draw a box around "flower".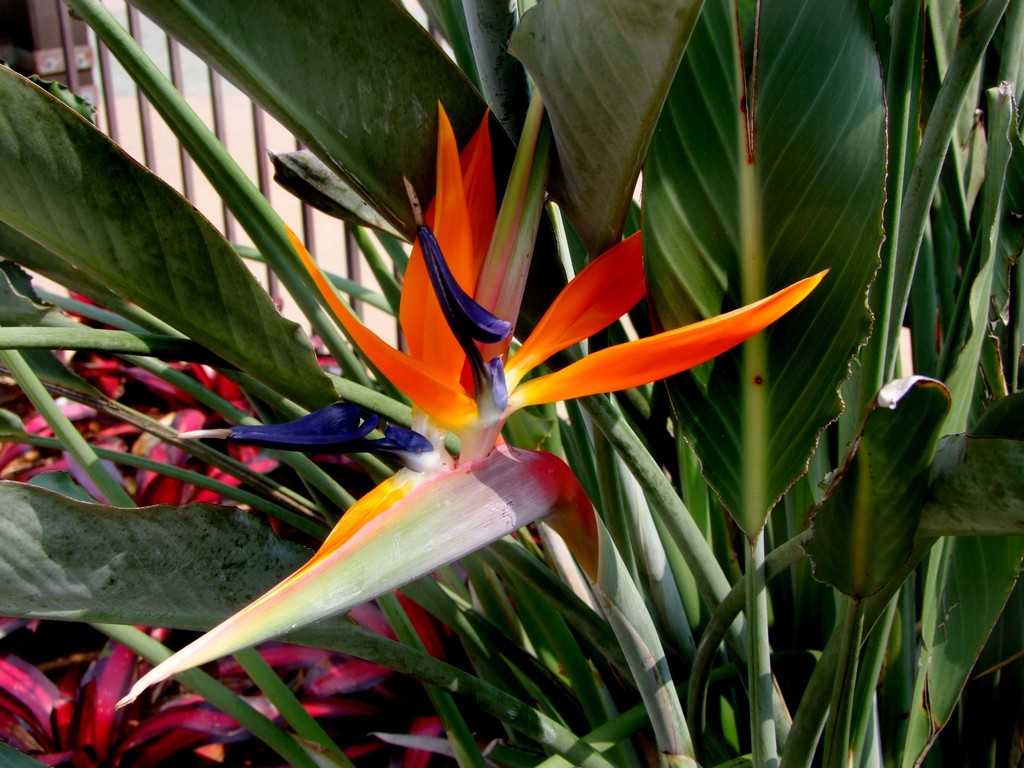
left=98, top=100, right=812, bottom=692.
